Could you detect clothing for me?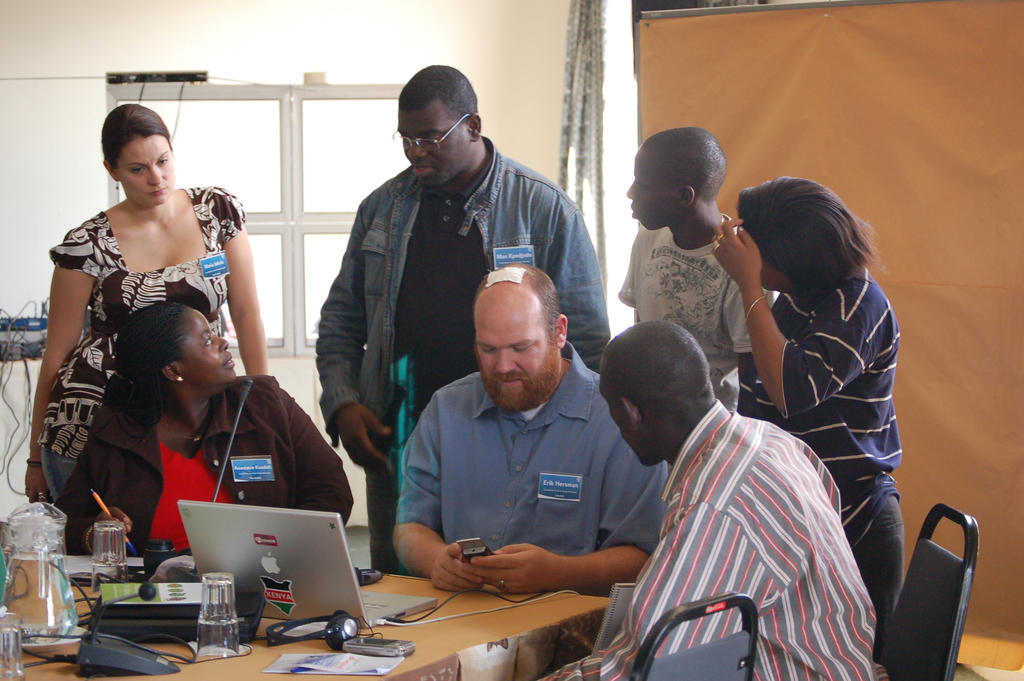
Detection result: select_region(735, 277, 908, 627).
